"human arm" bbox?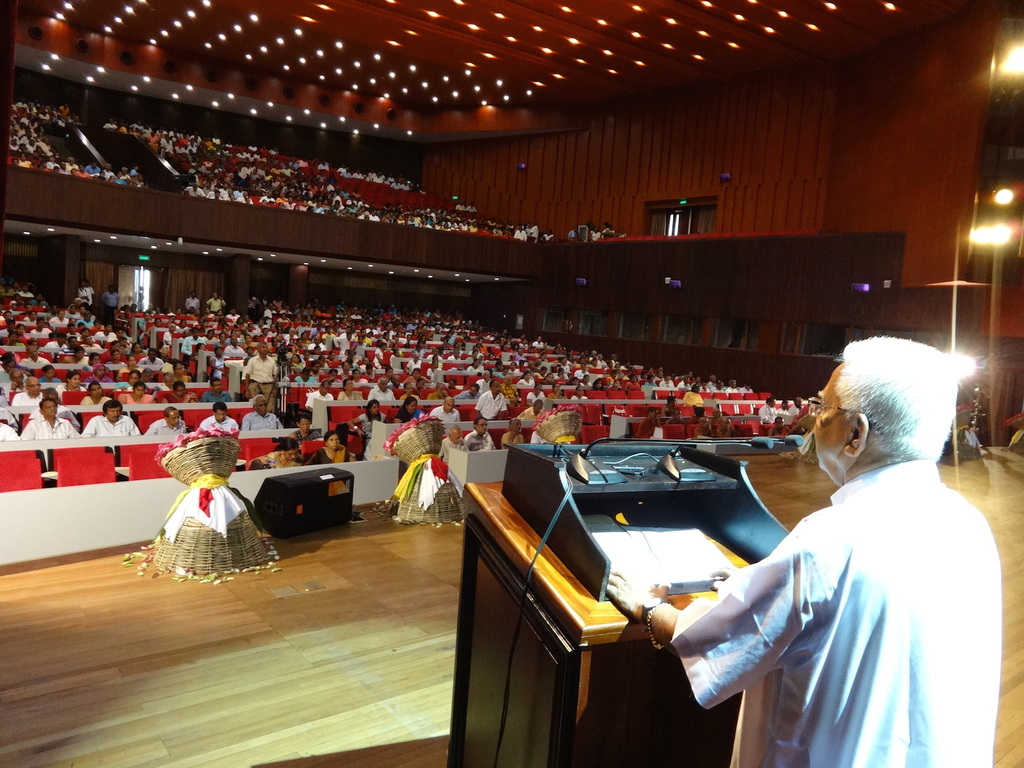
(left=116, top=384, right=124, bottom=390)
